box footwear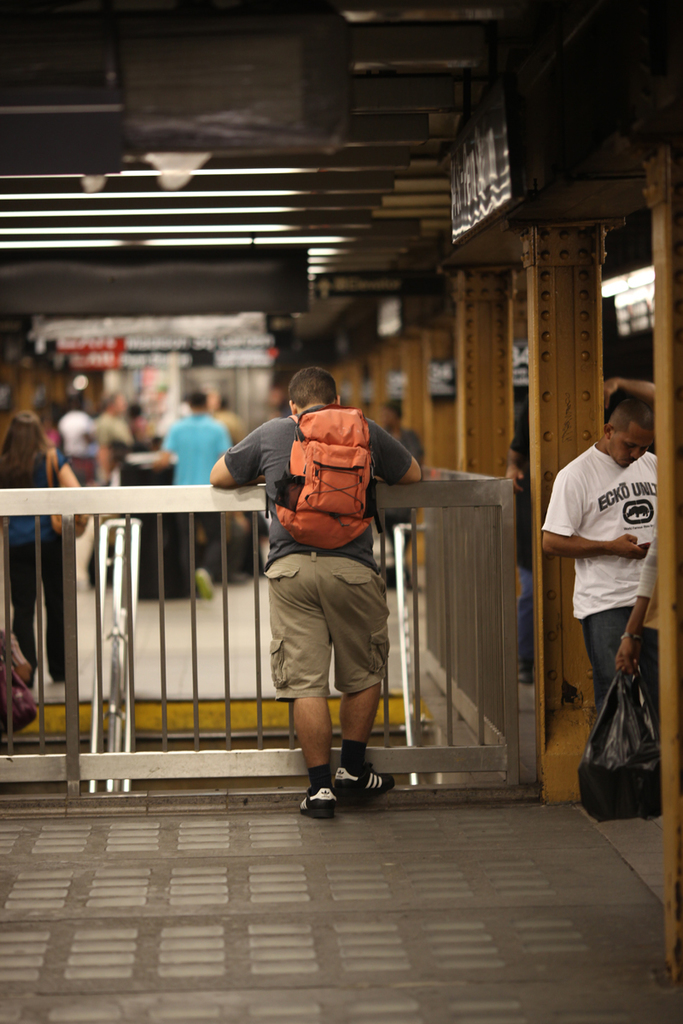
343 765 396 795
